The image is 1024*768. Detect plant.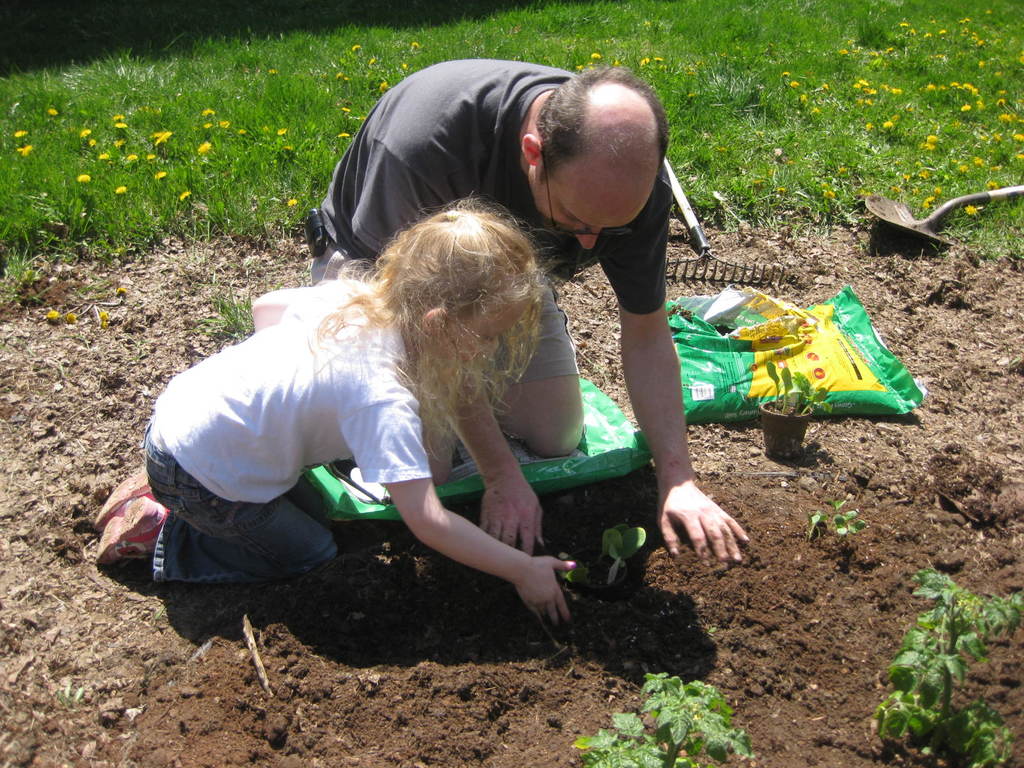
Detection: BBox(600, 516, 662, 582).
